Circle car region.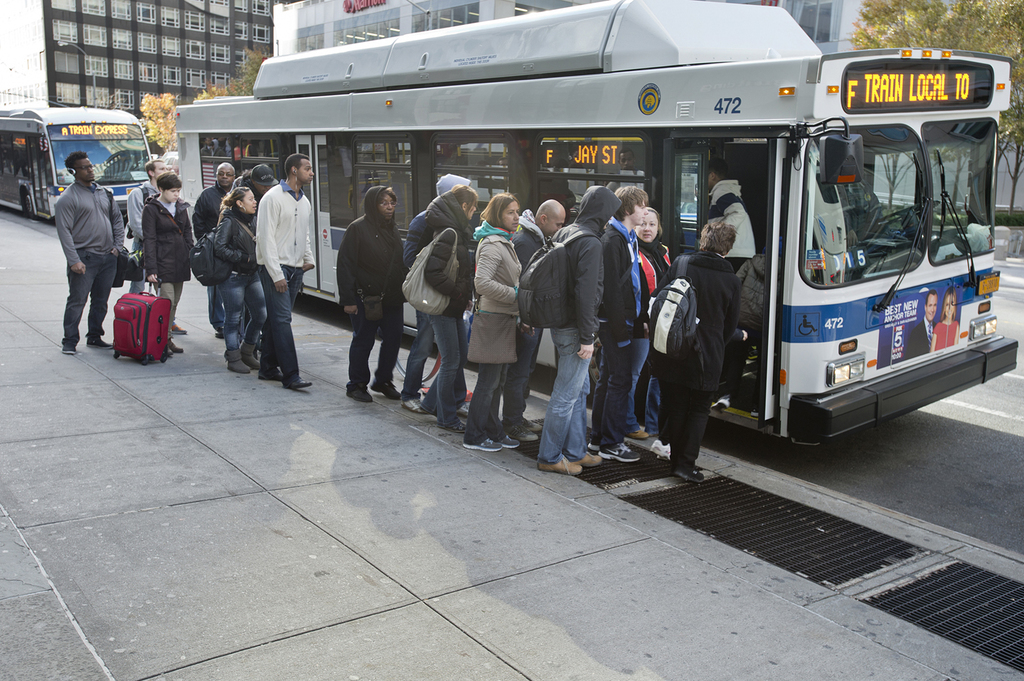
Region: [167,155,178,172].
